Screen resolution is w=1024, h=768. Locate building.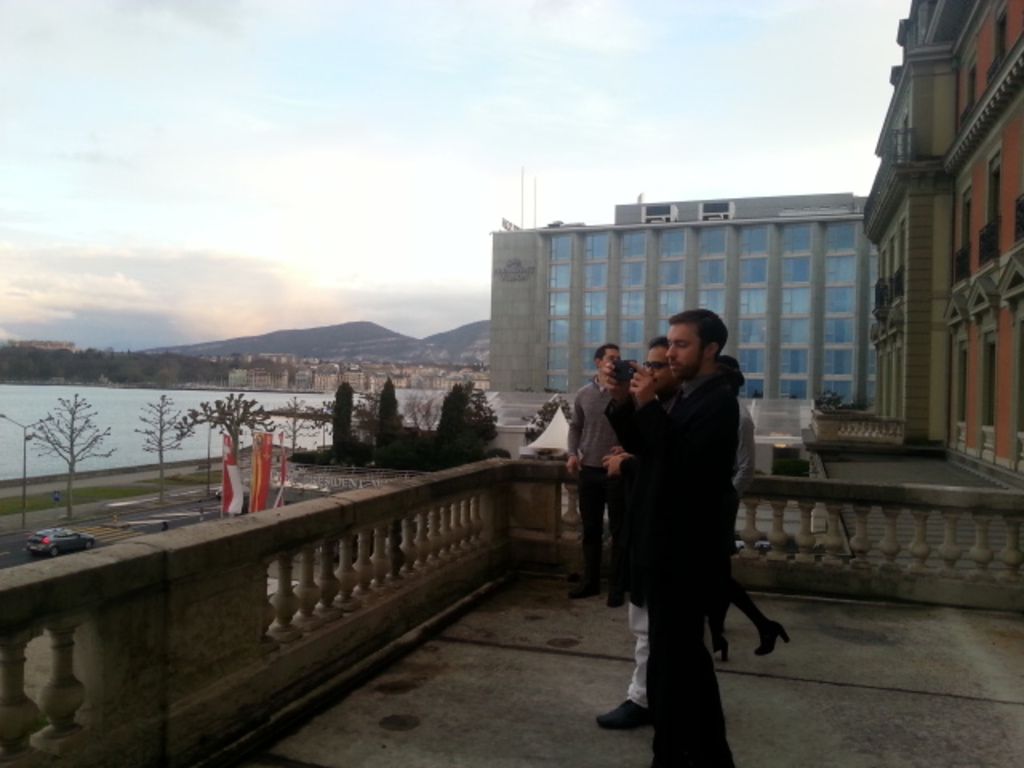
[left=869, top=3, right=1022, bottom=496].
